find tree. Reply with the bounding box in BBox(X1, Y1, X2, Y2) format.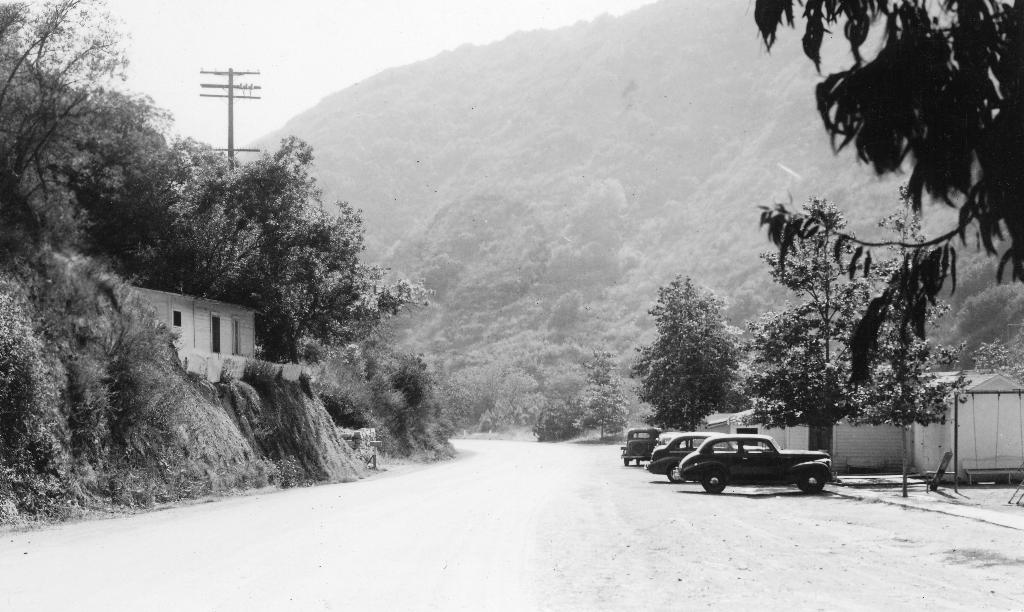
BBox(634, 267, 751, 427).
